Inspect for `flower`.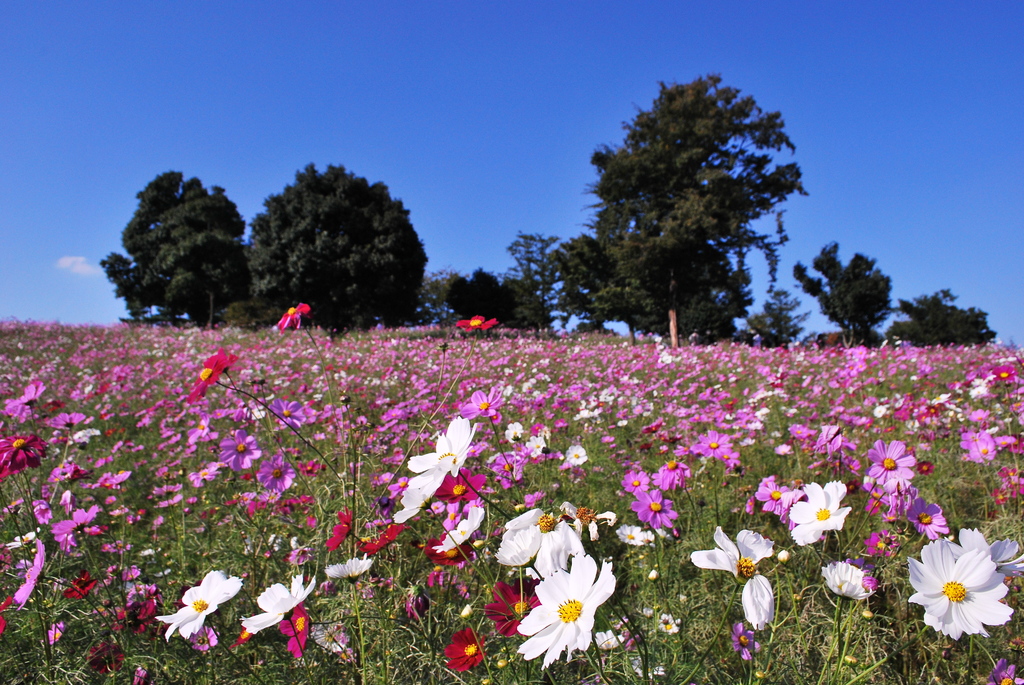
Inspection: {"x1": 326, "y1": 556, "x2": 372, "y2": 580}.
